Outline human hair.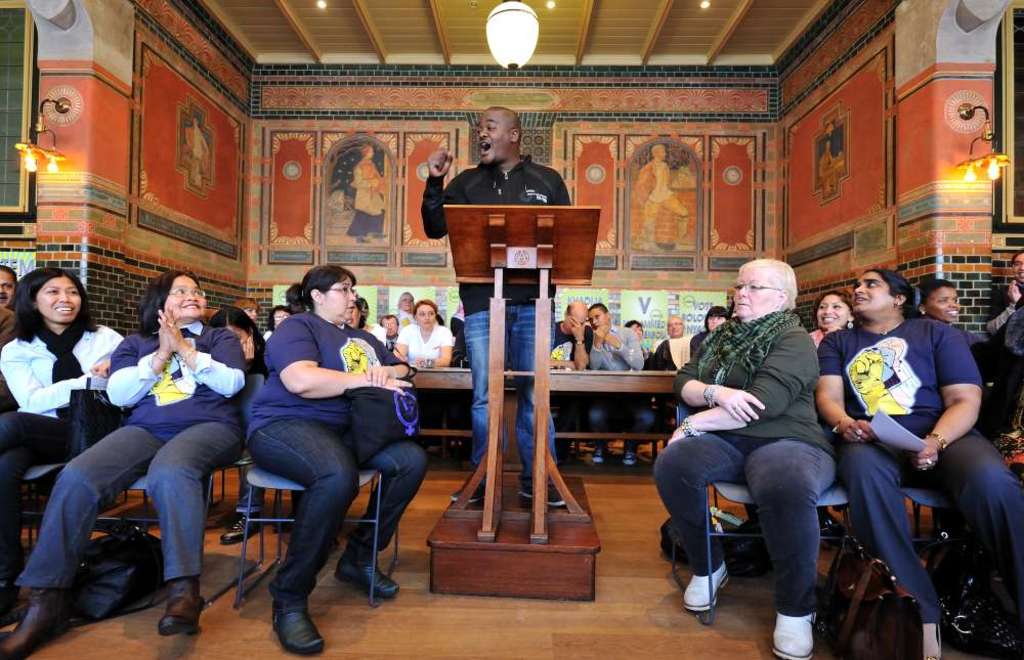
Outline: detection(207, 304, 264, 358).
